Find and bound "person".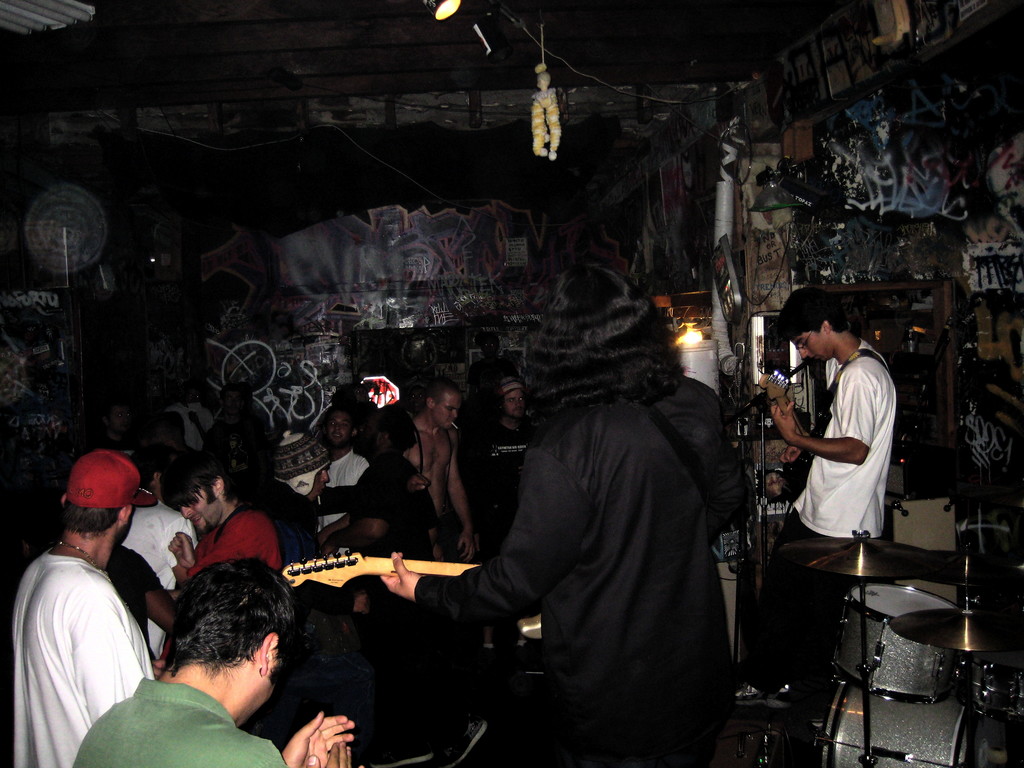
Bound: left=310, top=401, right=359, bottom=537.
